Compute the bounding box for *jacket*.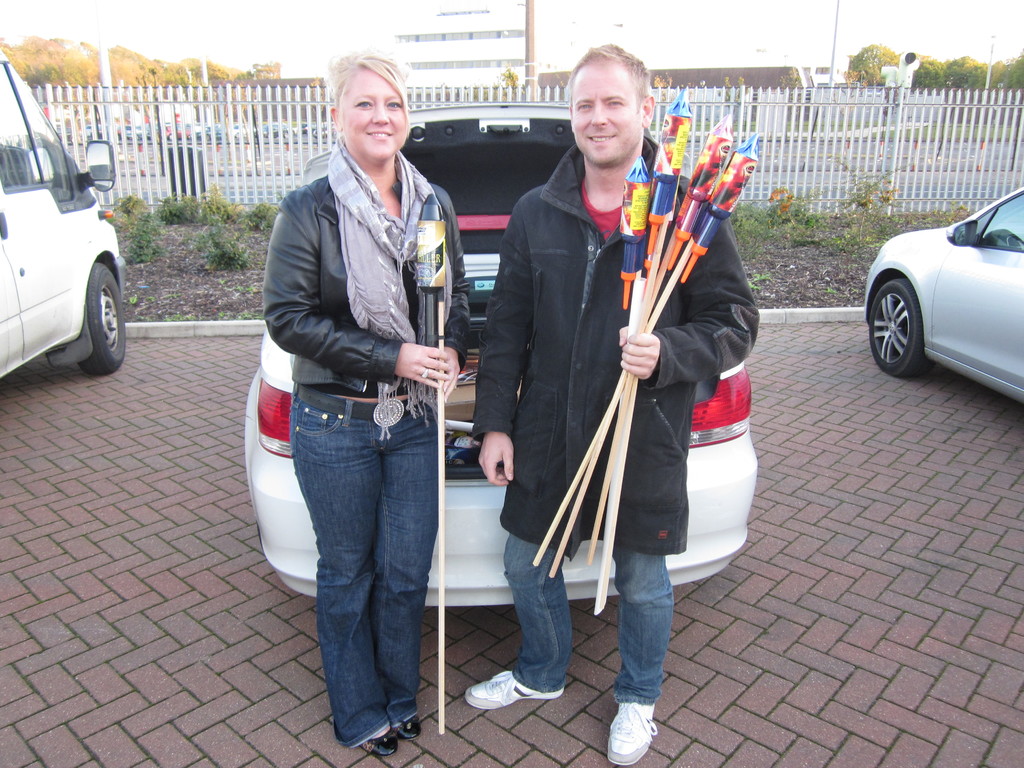
(469,139,762,570).
